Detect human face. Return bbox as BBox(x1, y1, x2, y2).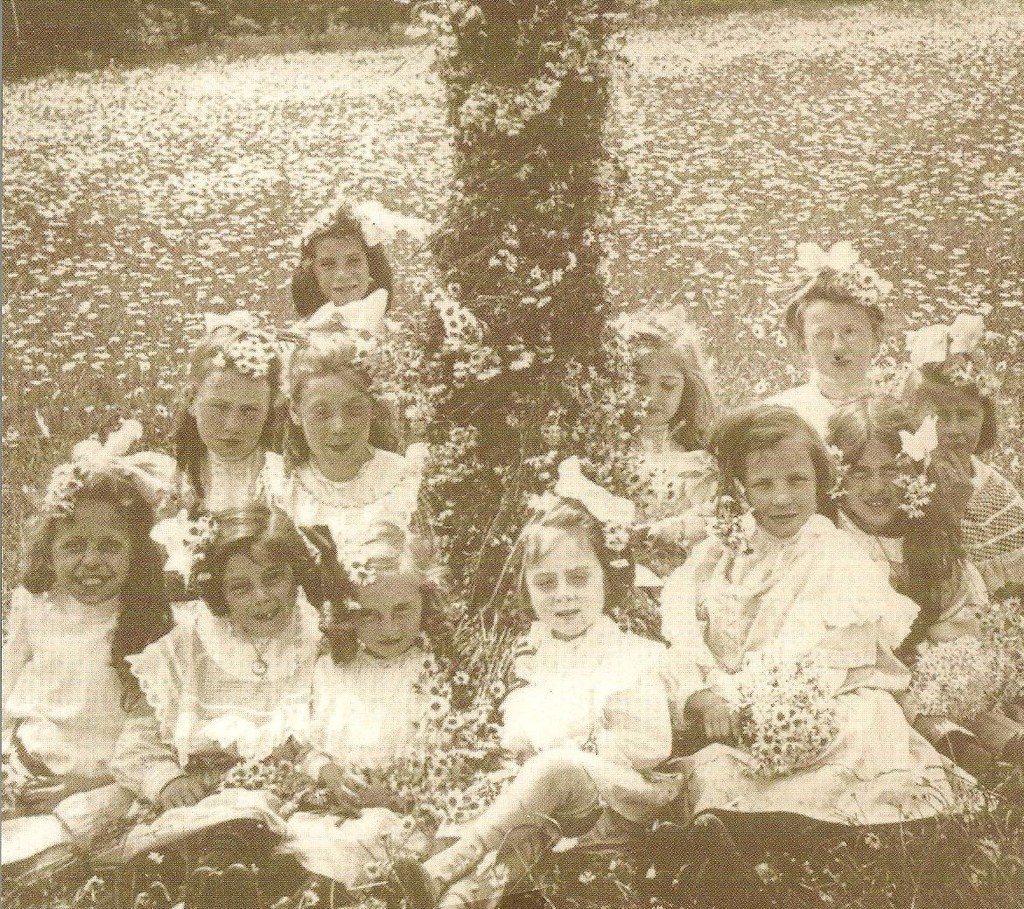
BBox(296, 378, 369, 464).
